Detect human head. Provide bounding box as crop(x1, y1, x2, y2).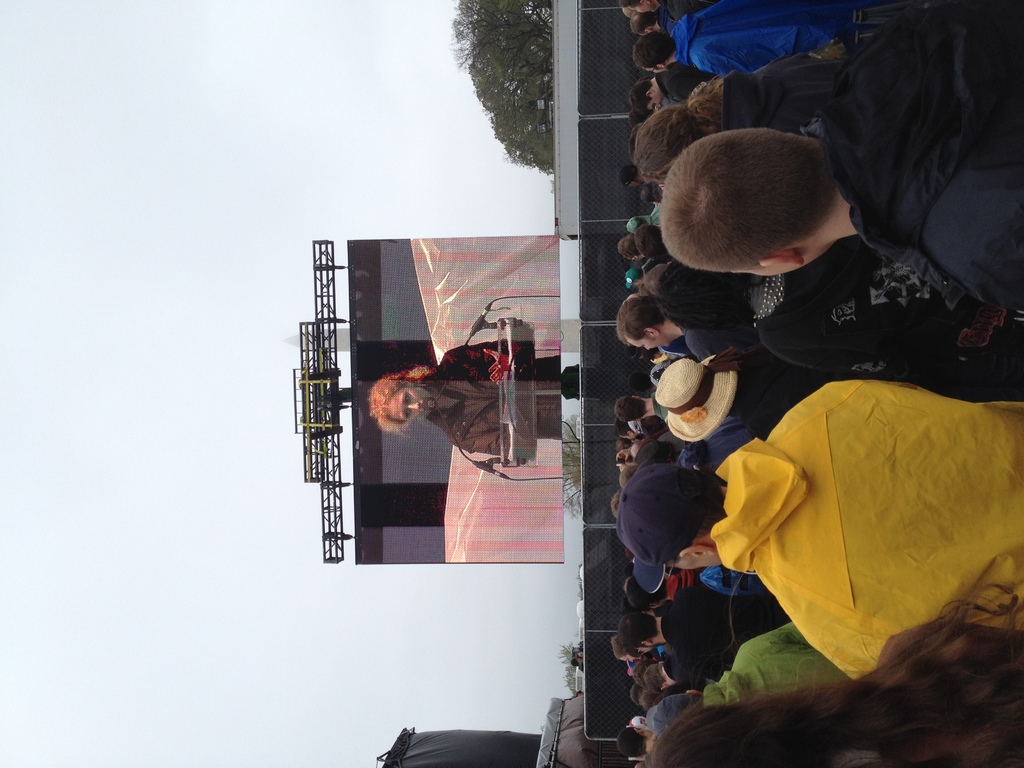
crop(628, 106, 653, 127).
